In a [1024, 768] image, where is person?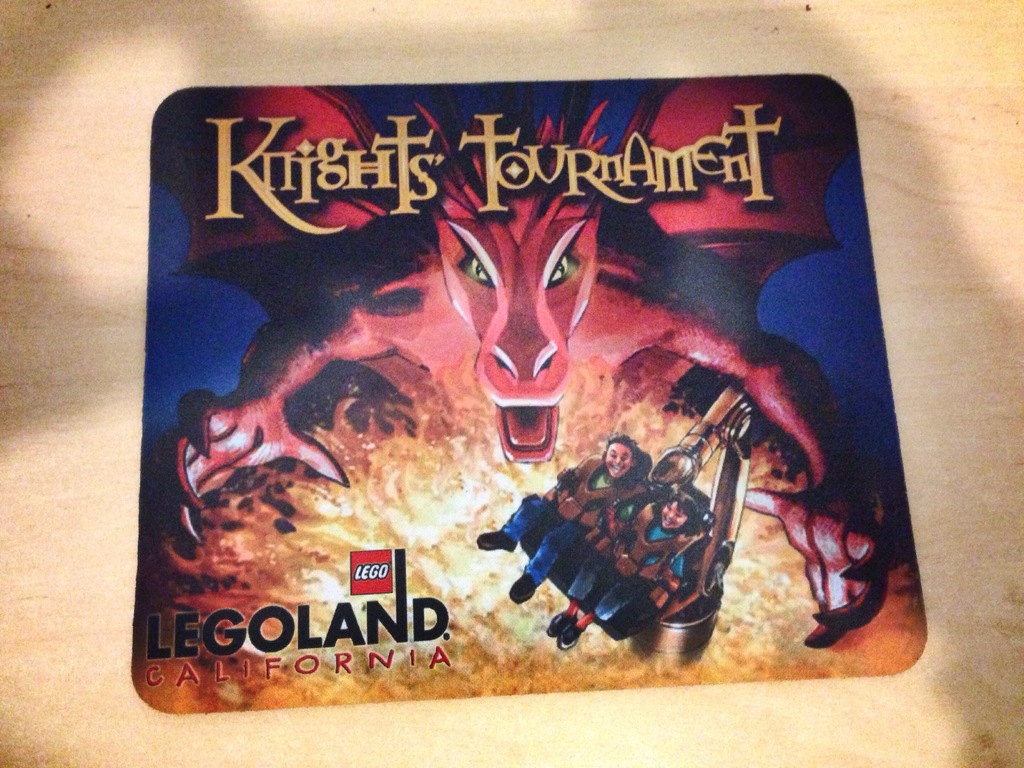
box=[472, 432, 655, 602].
